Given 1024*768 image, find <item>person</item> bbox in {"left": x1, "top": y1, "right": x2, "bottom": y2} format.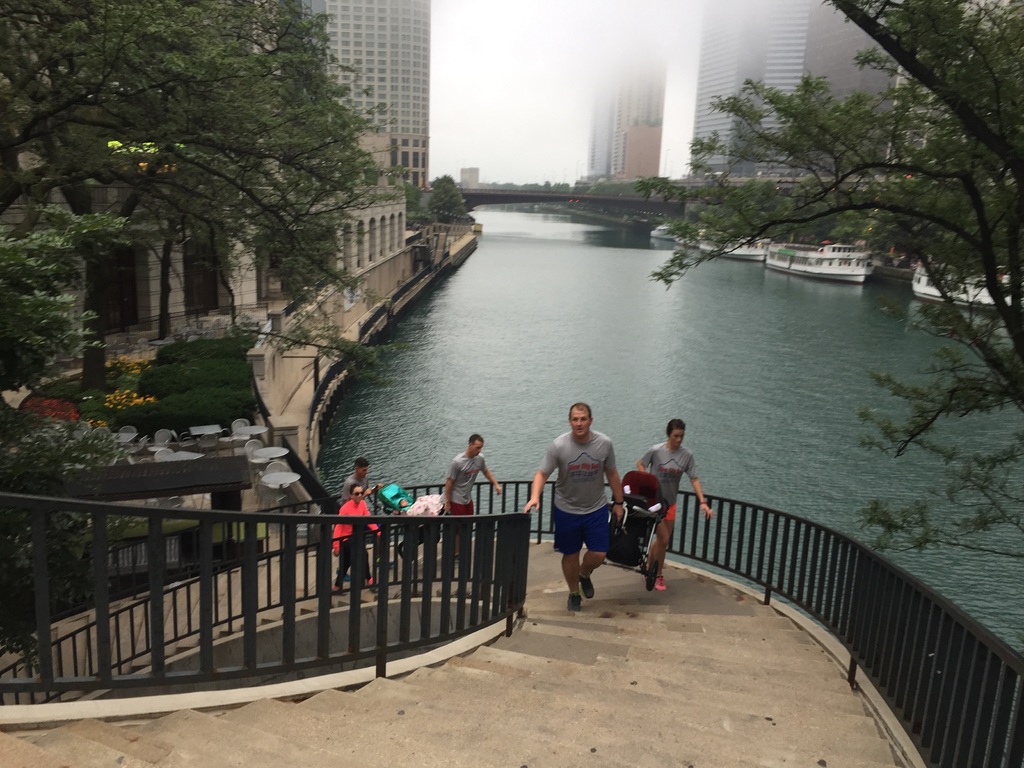
{"left": 523, "top": 401, "right": 625, "bottom": 610}.
